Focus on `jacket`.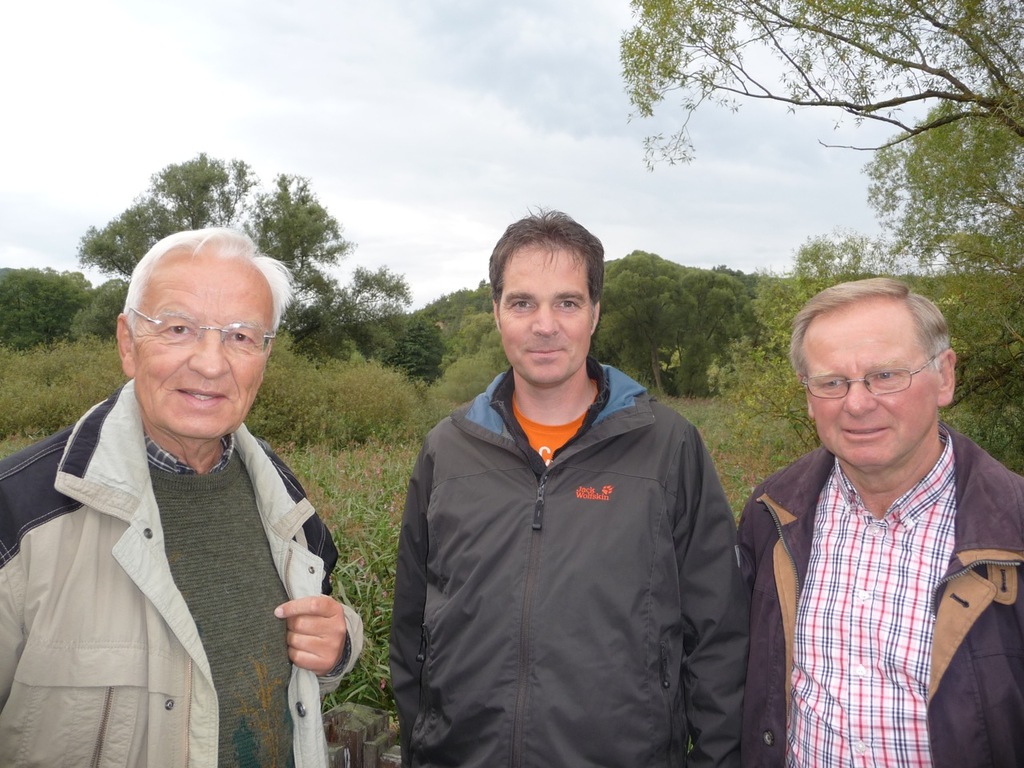
Focused at <region>727, 446, 1023, 767</region>.
